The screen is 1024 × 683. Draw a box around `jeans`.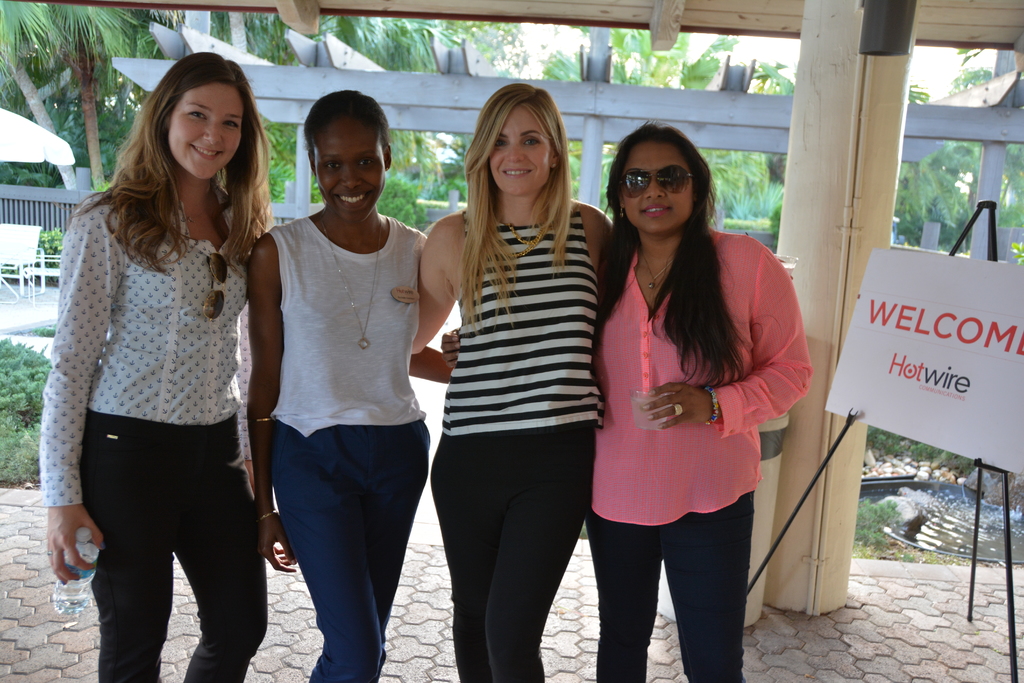
detection(245, 408, 425, 675).
